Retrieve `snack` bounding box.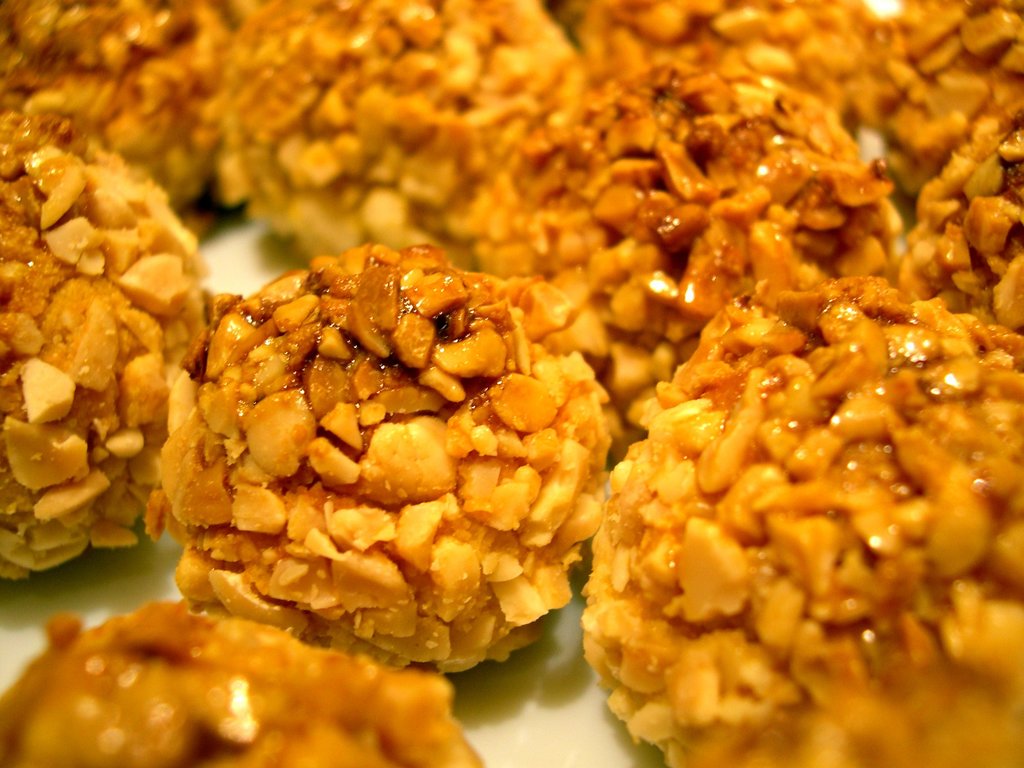
Bounding box: left=0, top=601, right=492, bottom=767.
